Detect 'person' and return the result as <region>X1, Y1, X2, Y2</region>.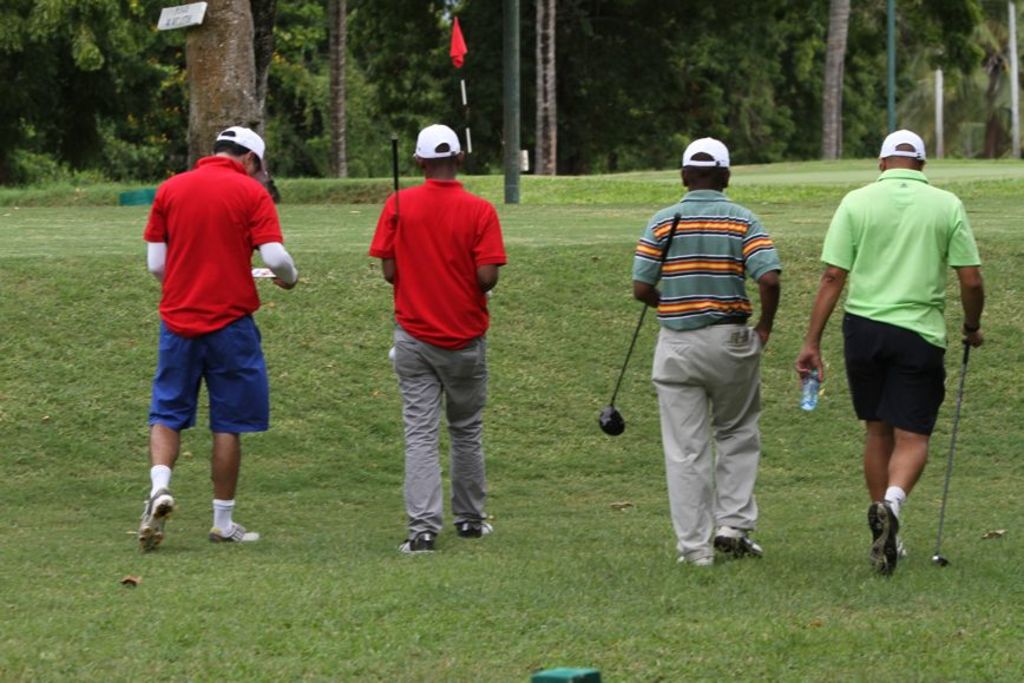
<region>632, 138, 783, 569</region>.
